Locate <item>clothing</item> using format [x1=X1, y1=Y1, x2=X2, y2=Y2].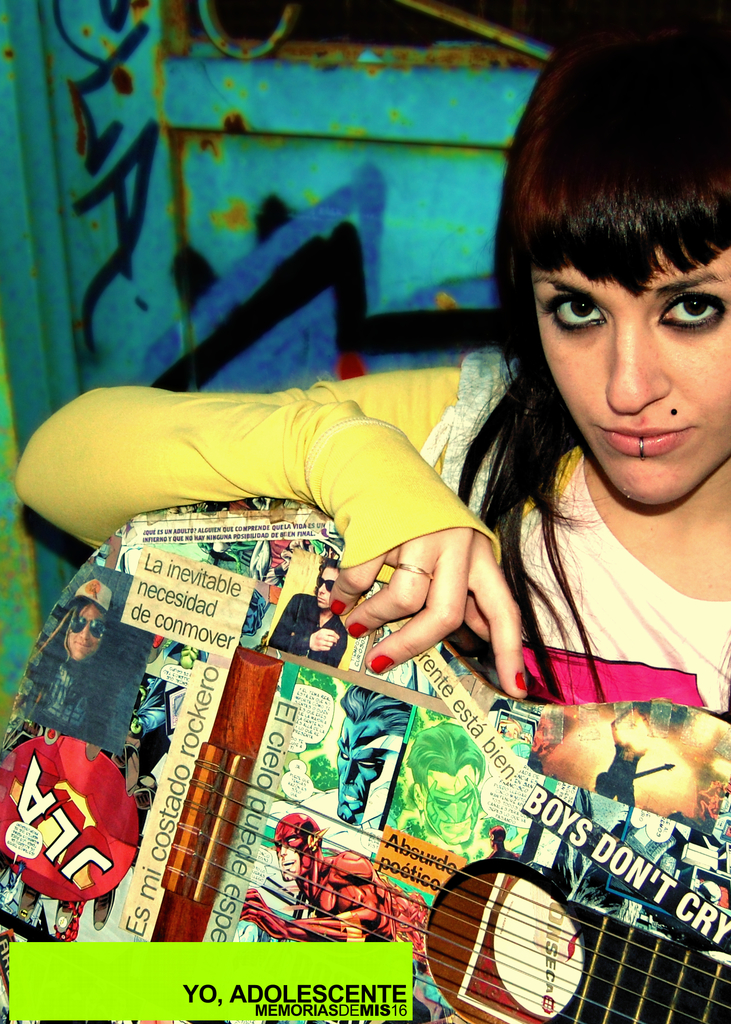
[x1=268, y1=593, x2=346, y2=671].
